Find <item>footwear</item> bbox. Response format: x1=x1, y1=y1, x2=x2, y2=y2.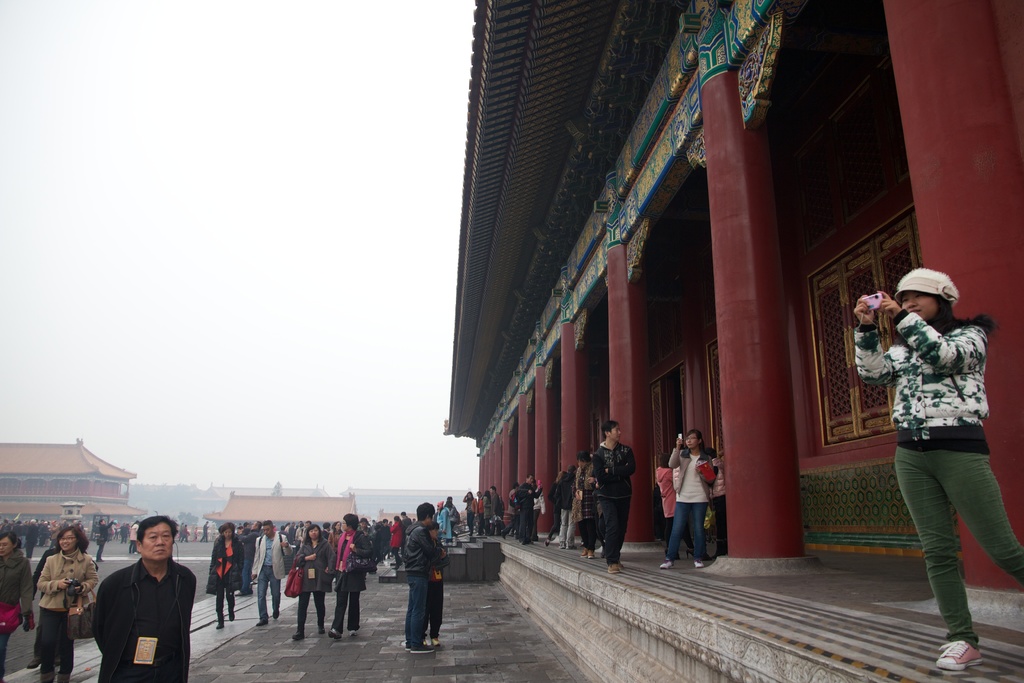
x1=274, y1=610, x2=279, y2=620.
